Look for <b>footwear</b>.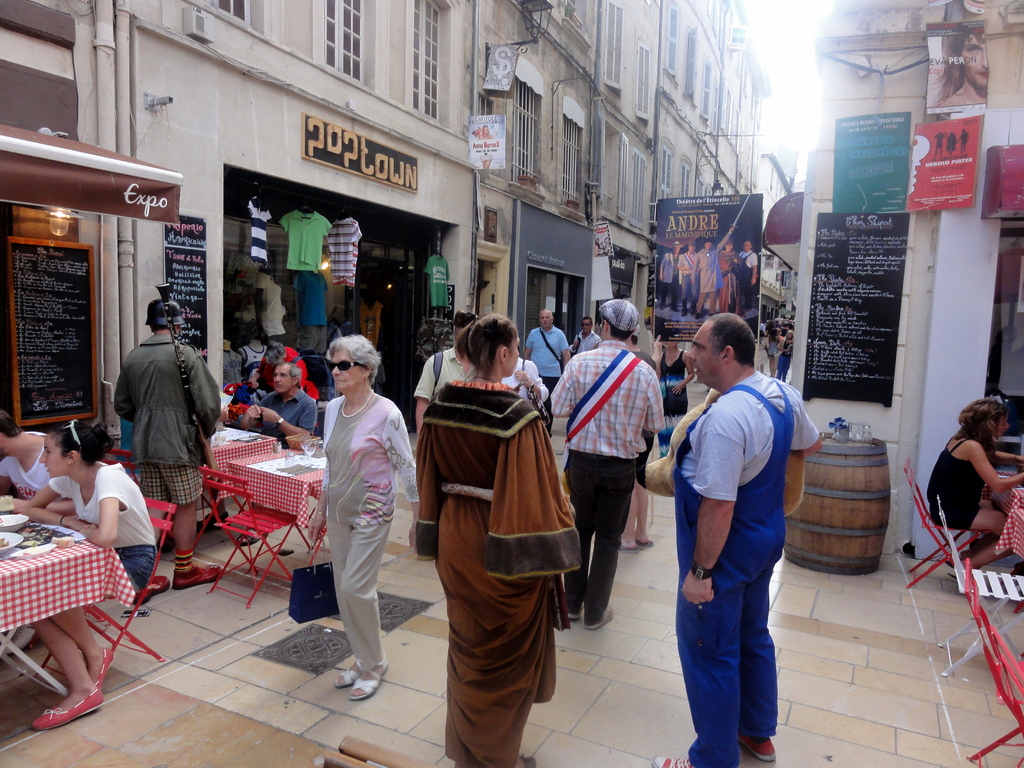
Found: l=172, t=560, r=225, b=590.
